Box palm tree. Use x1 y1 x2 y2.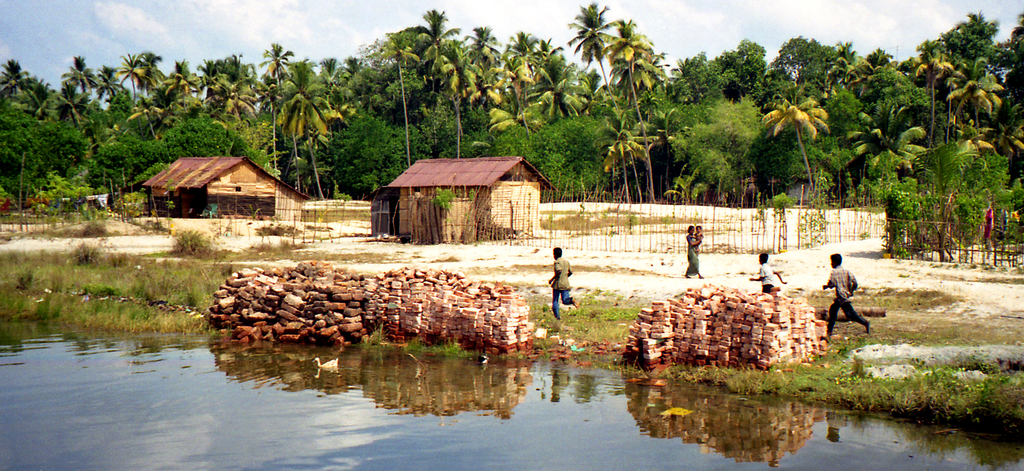
780 92 828 186.
